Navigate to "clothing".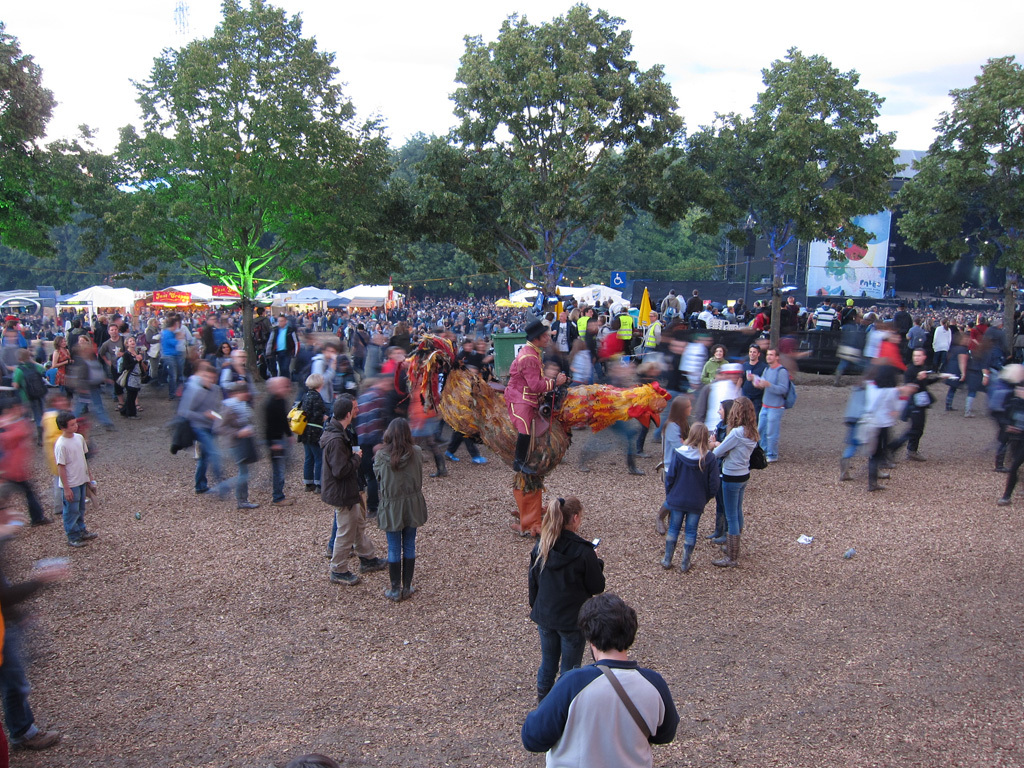
Navigation target: 453:352:487:381.
